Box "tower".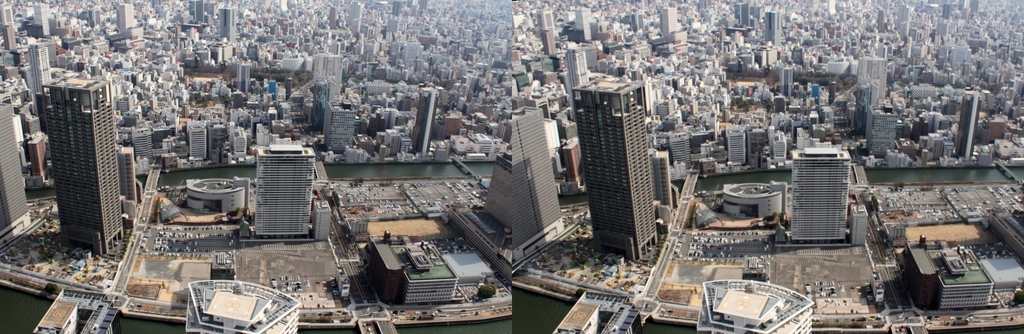
bbox=(726, 126, 749, 171).
